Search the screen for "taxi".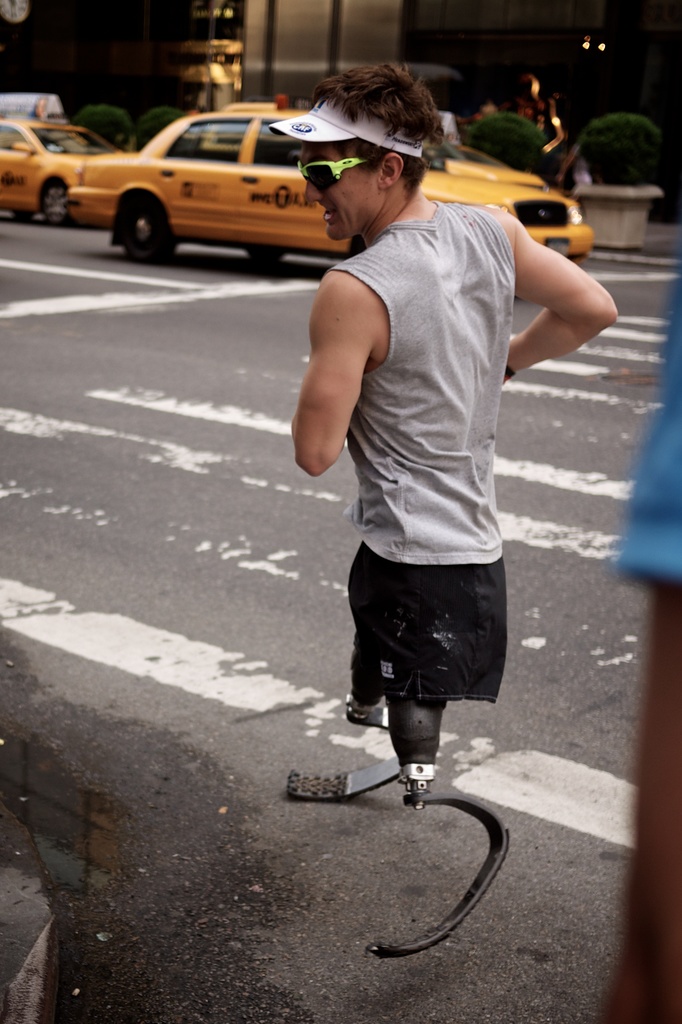
Found at <box>63,100,594,289</box>.
